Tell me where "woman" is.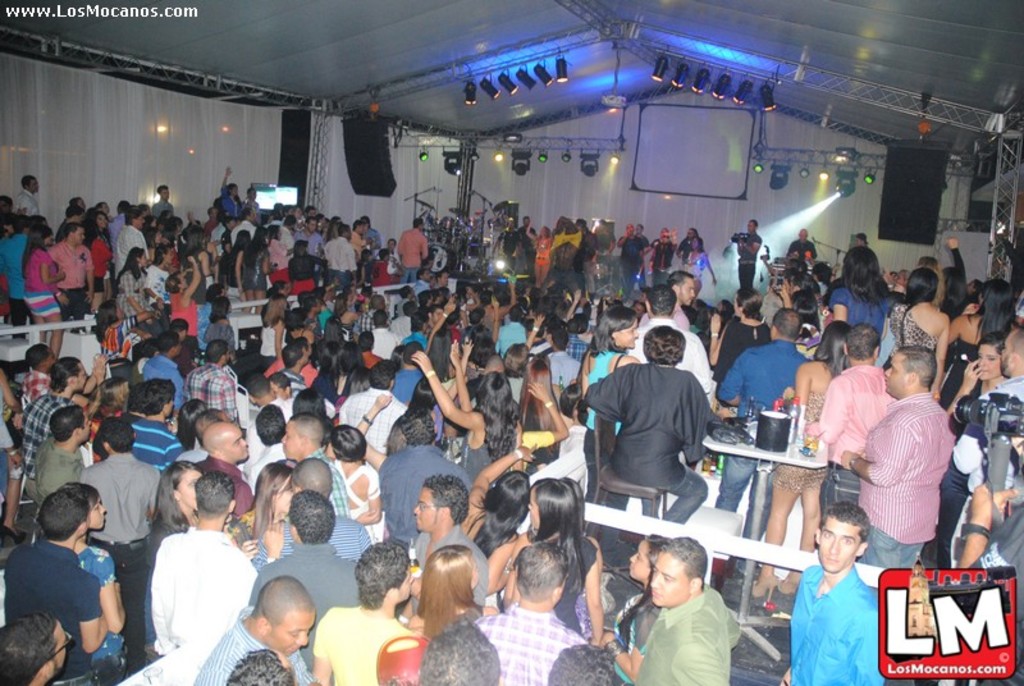
"woman" is at crop(941, 333, 1015, 572).
